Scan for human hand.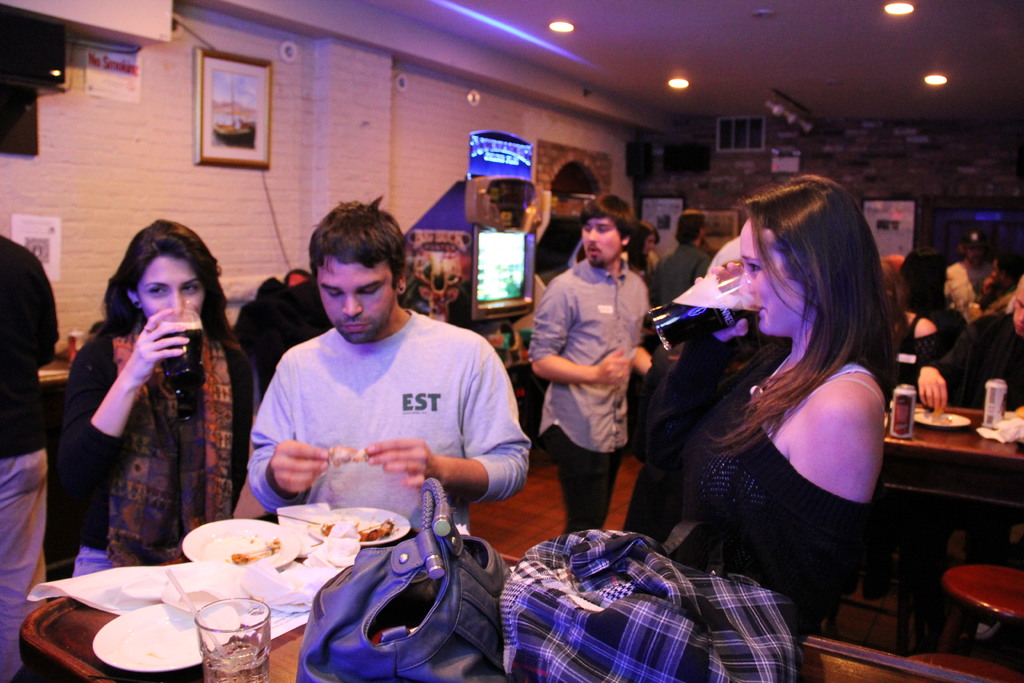
Scan result: bbox=[916, 366, 949, 422].
